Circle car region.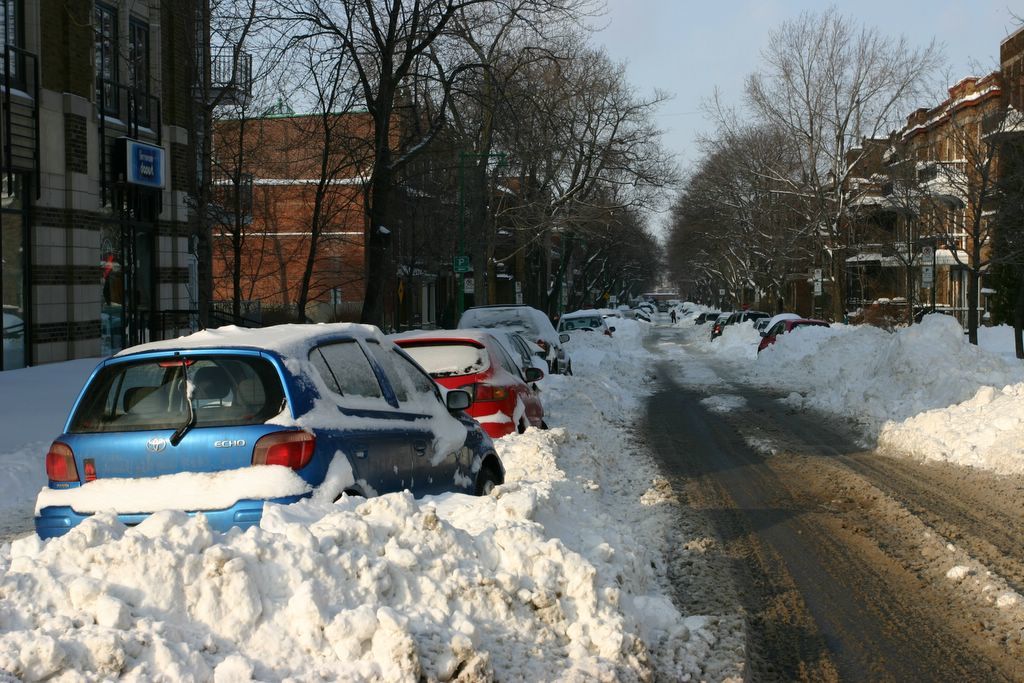
Region: left=488, top=318, right=545, bottom=385.
